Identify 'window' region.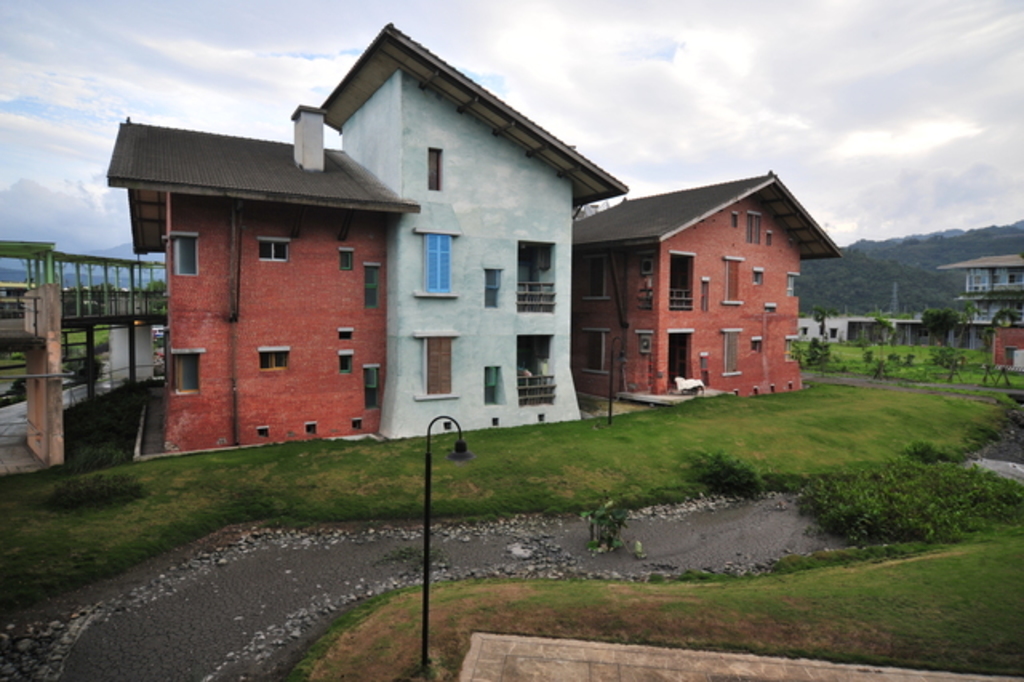
Region: locate(483, 266, 504, 307).
